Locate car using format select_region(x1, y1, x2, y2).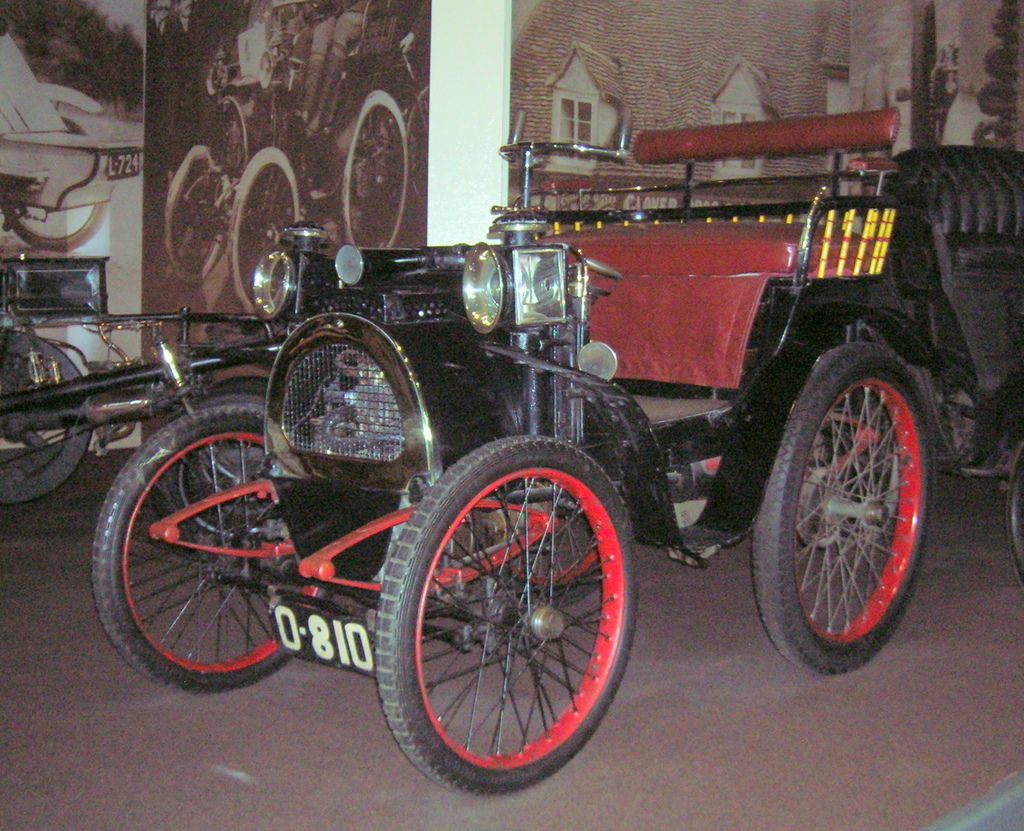
select_region(92, 106, 941, 803).
